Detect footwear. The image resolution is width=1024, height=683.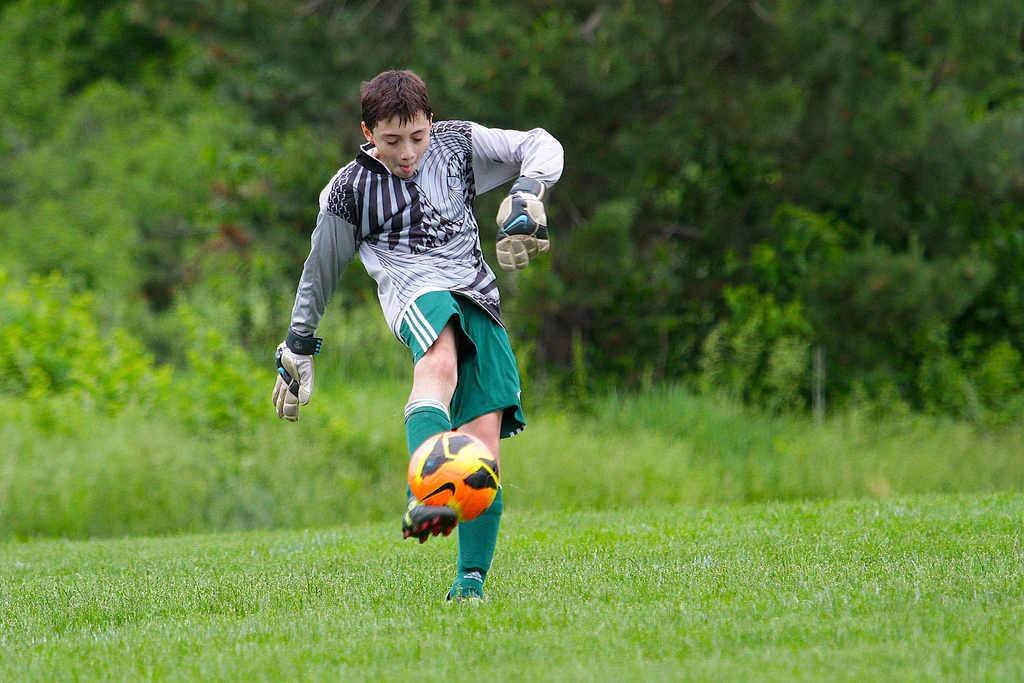
left=444, top=583, right=483, bottom=607.
